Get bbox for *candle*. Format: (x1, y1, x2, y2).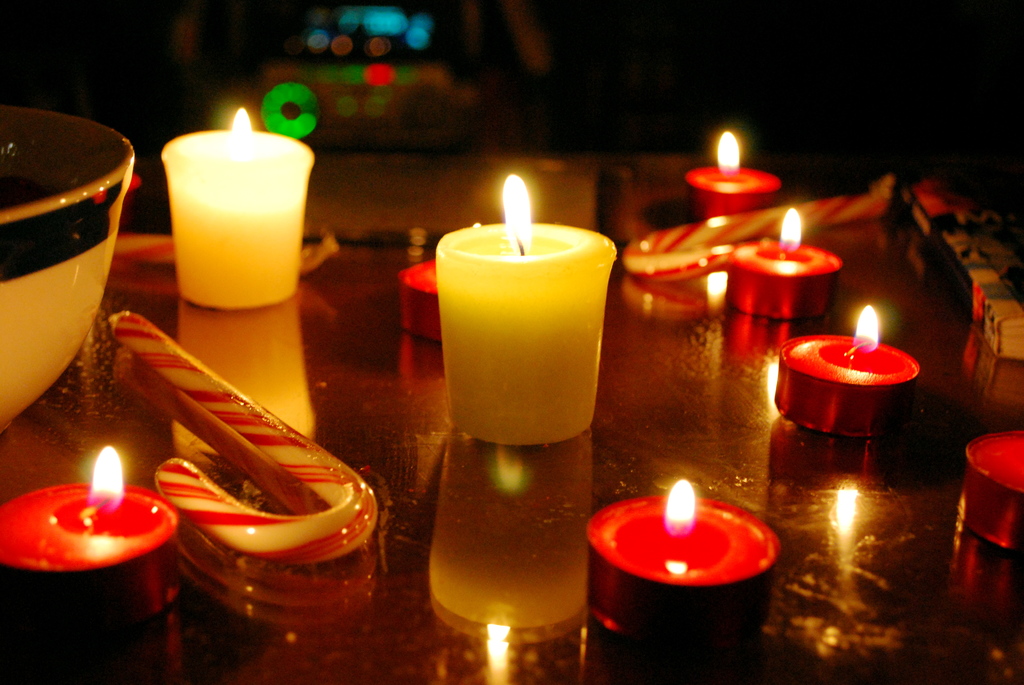
(687, 125, 783, 218).
